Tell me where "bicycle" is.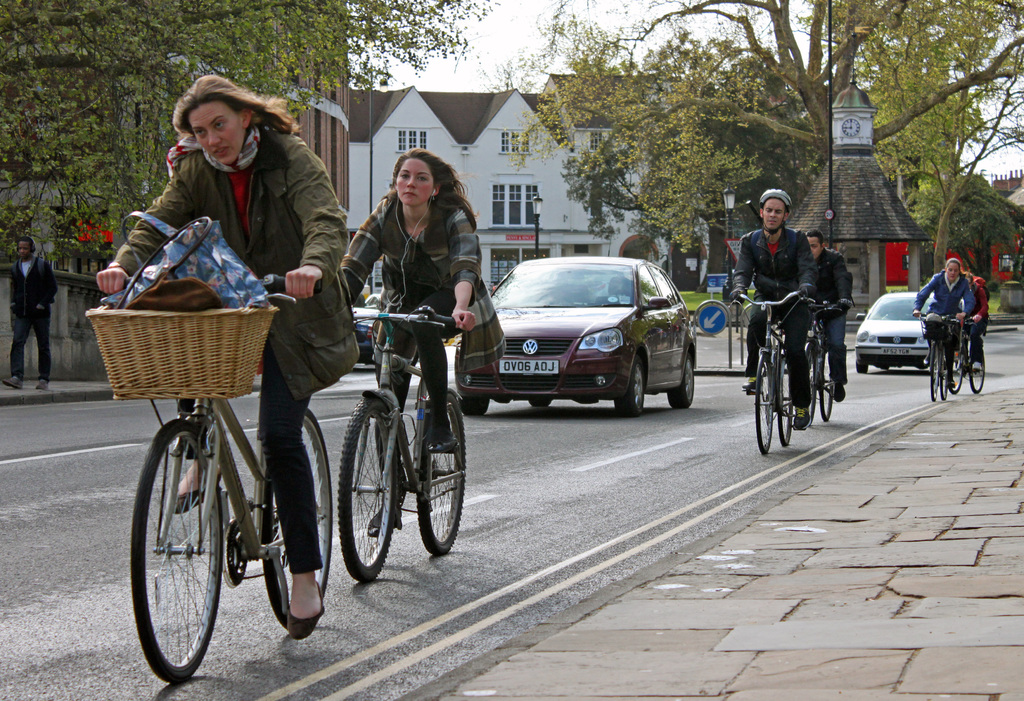
"bicycle" is at 322:277:469:590.
